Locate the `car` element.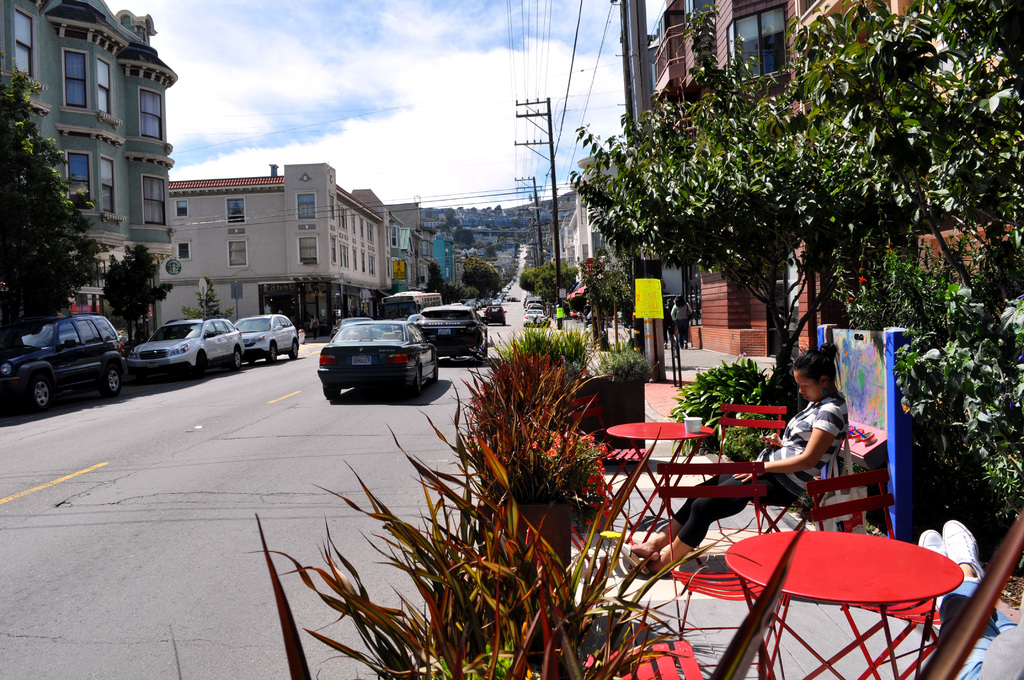
Element bbox: <bbox>525, 297, 547, 326</bbox>.
